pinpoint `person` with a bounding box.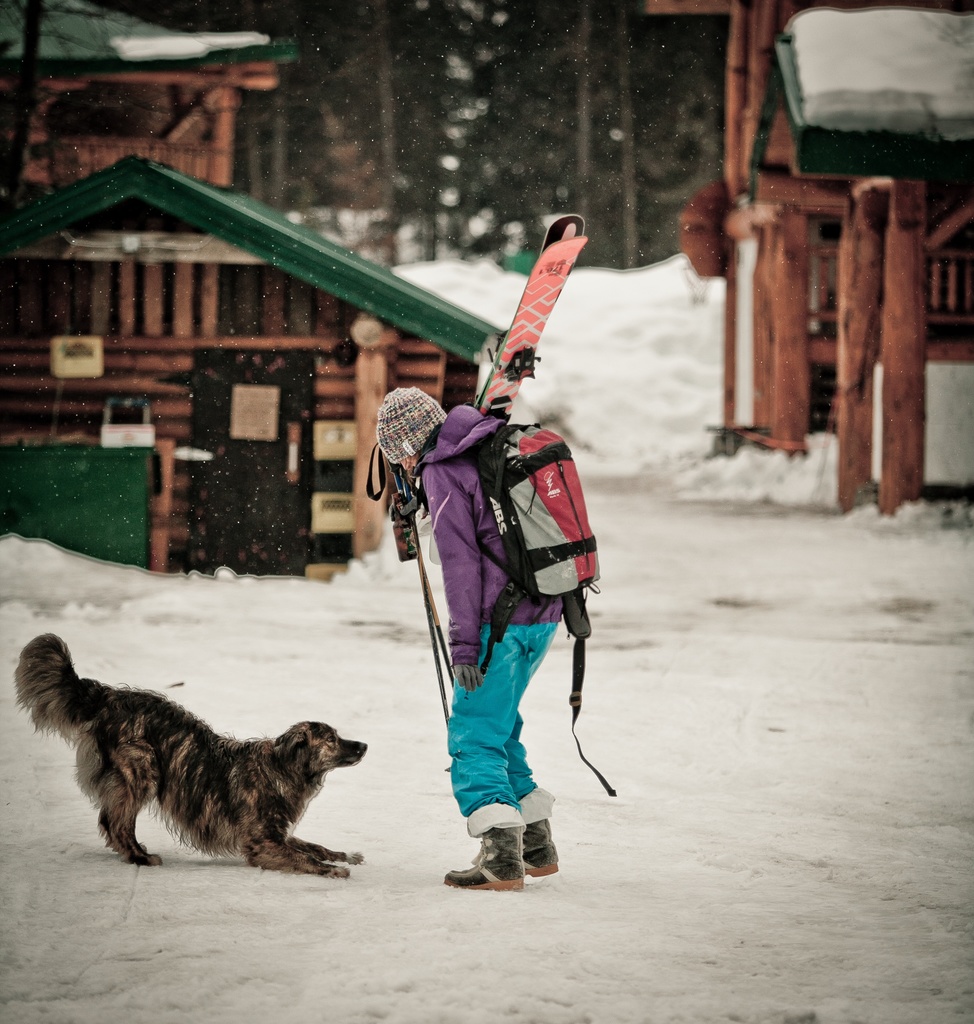
[371, 376, 585, 895].
